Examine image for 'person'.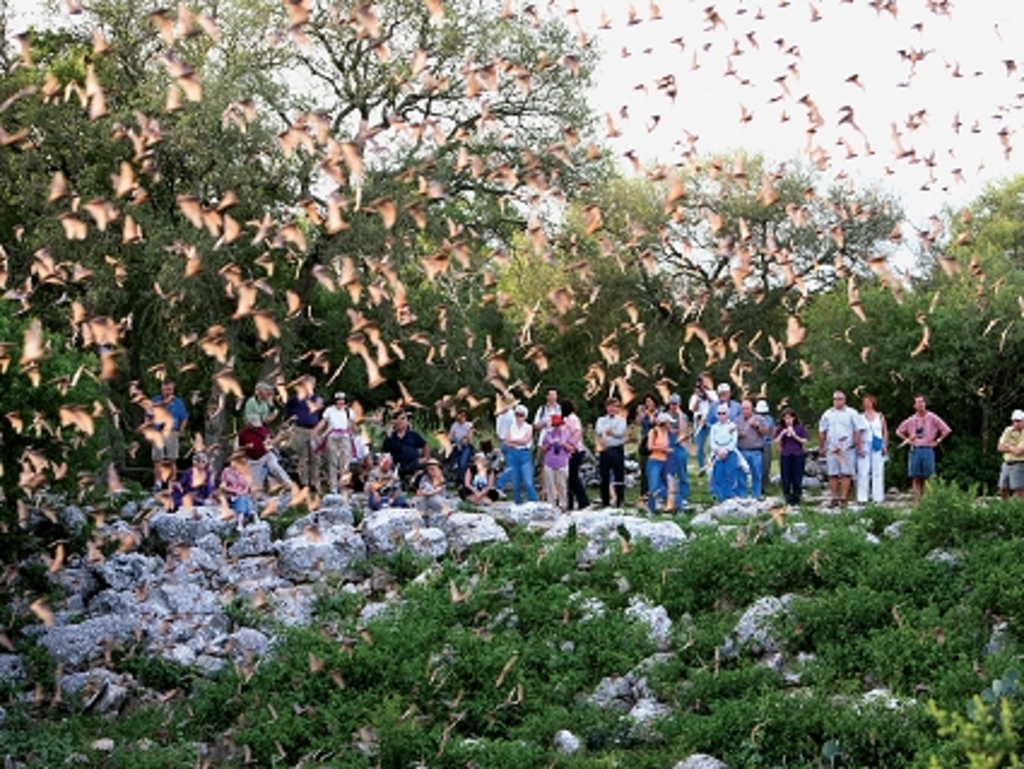
Examination result: rect(631, 395, 655, 492).
